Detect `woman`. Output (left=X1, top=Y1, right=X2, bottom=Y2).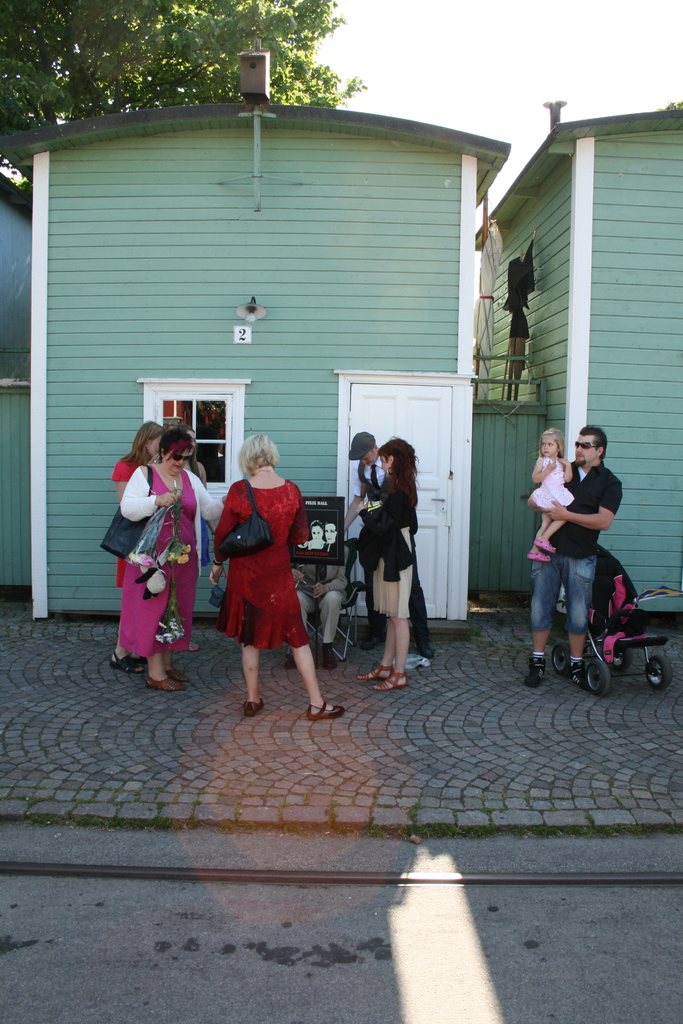
(left=353, top=436, right=419, bottom=691).
